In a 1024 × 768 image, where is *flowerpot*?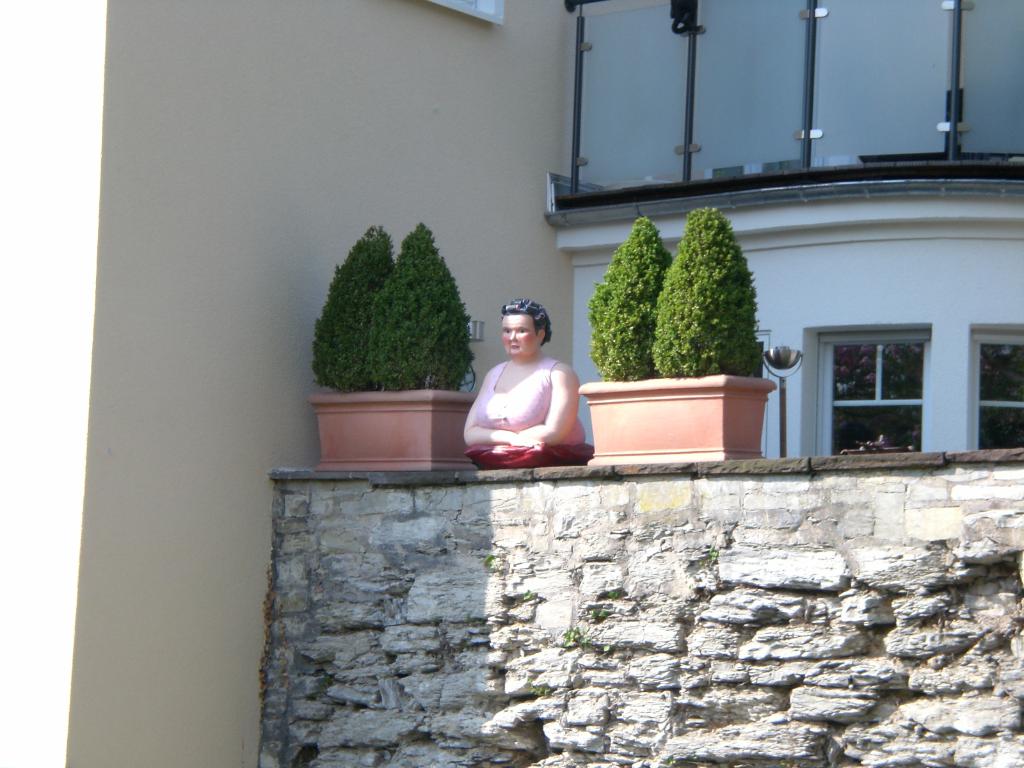
box(308, 389, 477, 474).
